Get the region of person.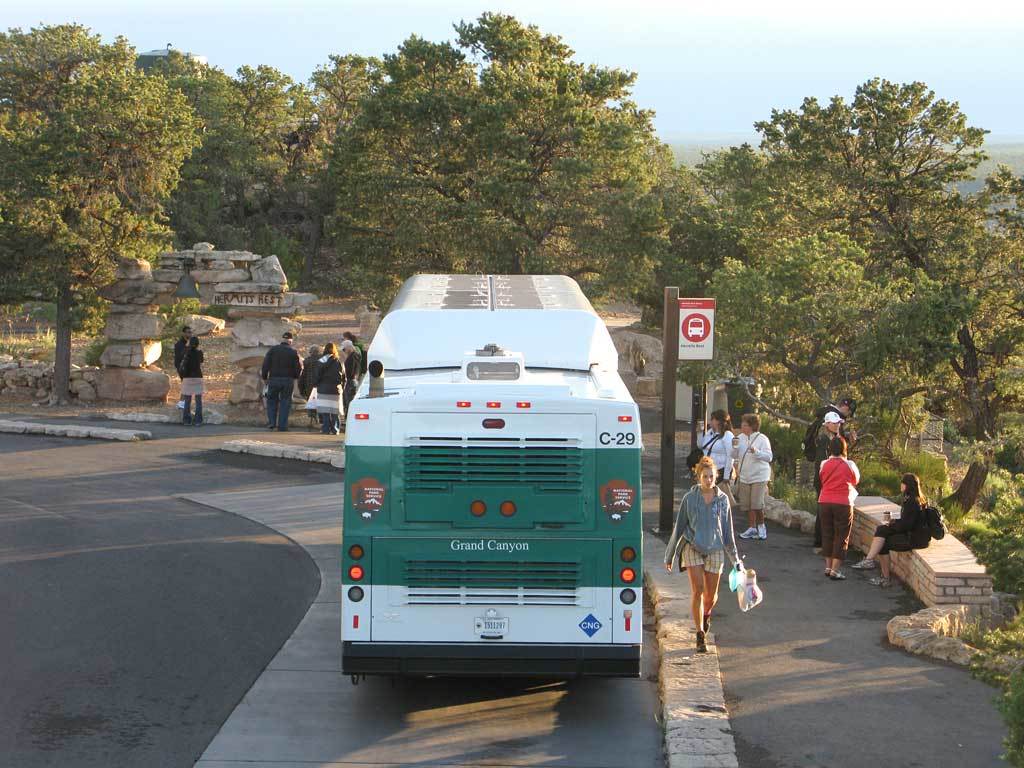
[left=849, top=466, right=931, bottom=595].
